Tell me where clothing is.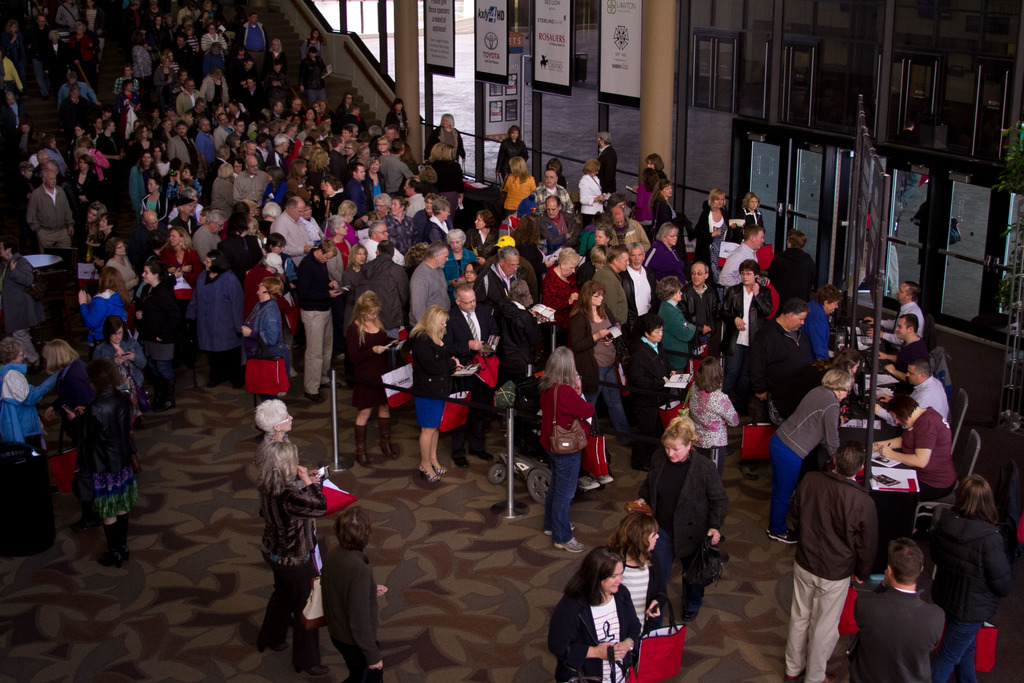
clothing is at [374,147,414,189].
